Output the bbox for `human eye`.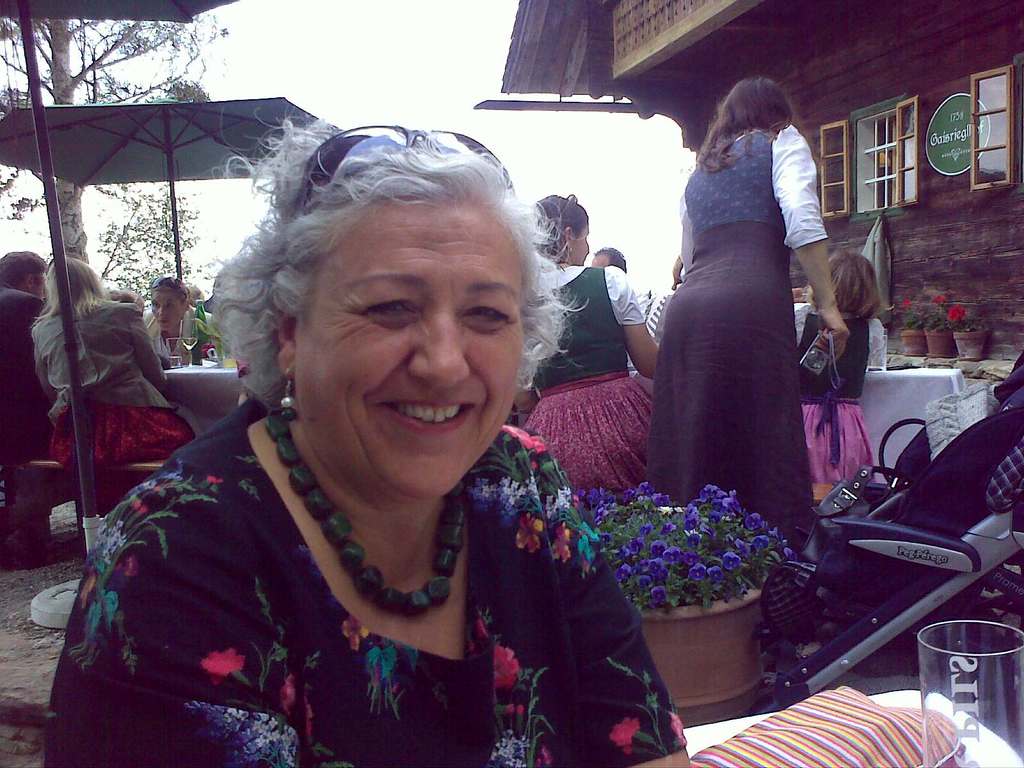
x1=459 y1=299 x2=511 y2=328.
